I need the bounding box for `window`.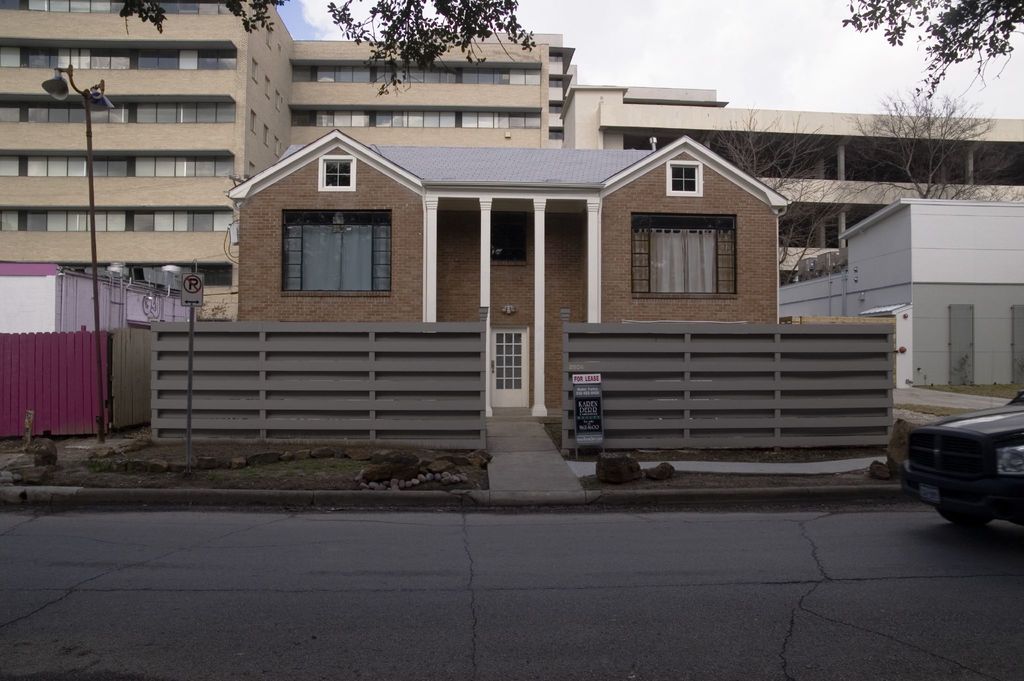
Here it is: (x1=312, y1=151, x2=367, y2=191).
